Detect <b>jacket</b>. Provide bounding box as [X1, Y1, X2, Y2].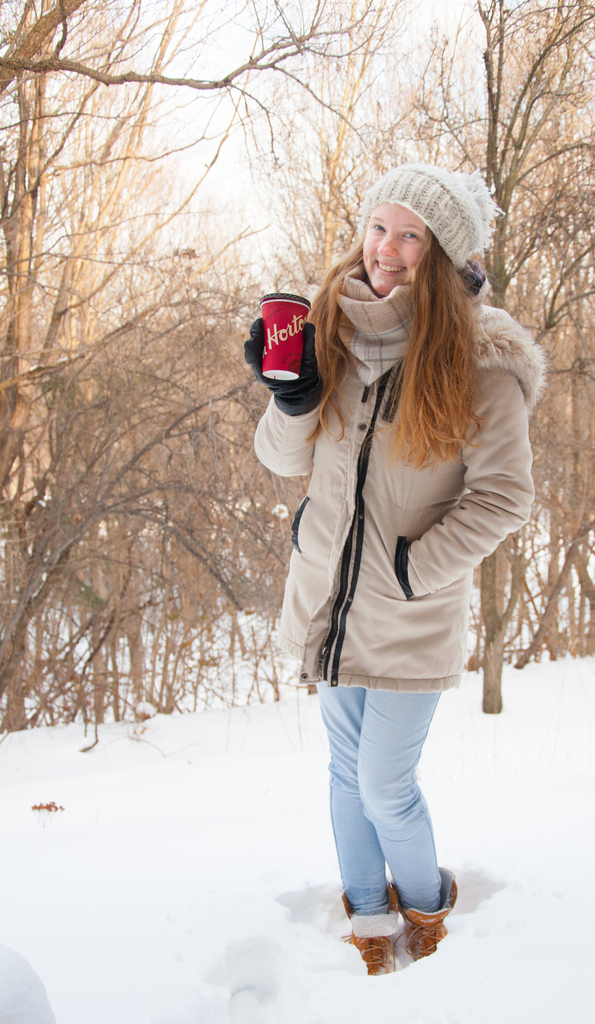
[246, 248, 545, 686].
